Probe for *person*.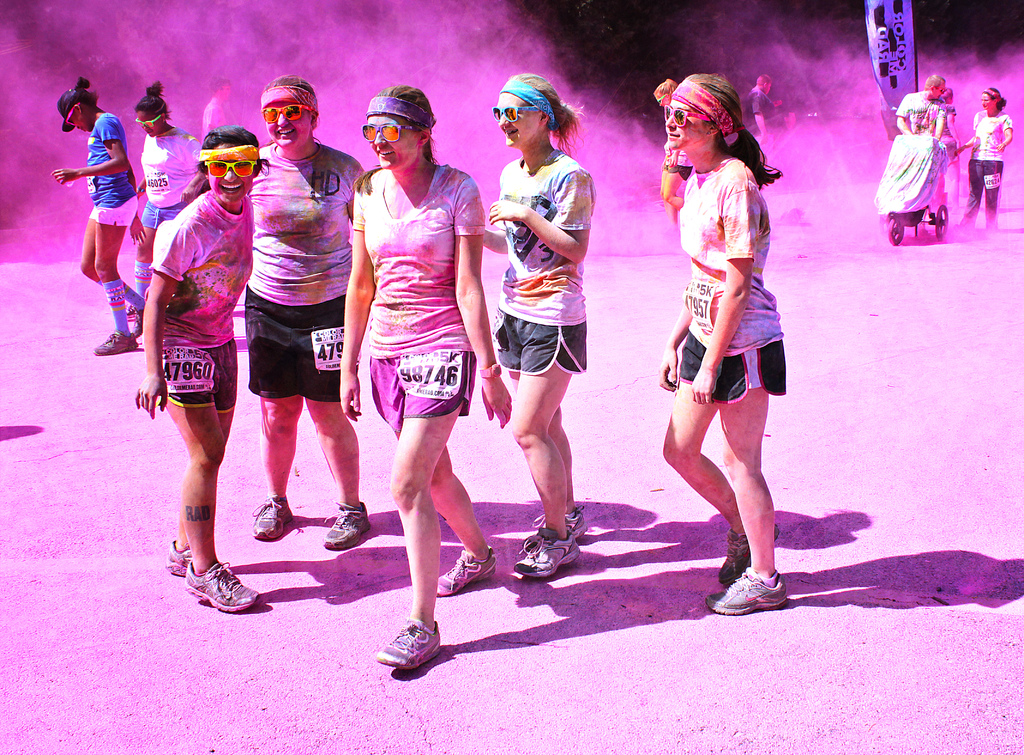
Probe result: box=[741, 70, 780, 177].
